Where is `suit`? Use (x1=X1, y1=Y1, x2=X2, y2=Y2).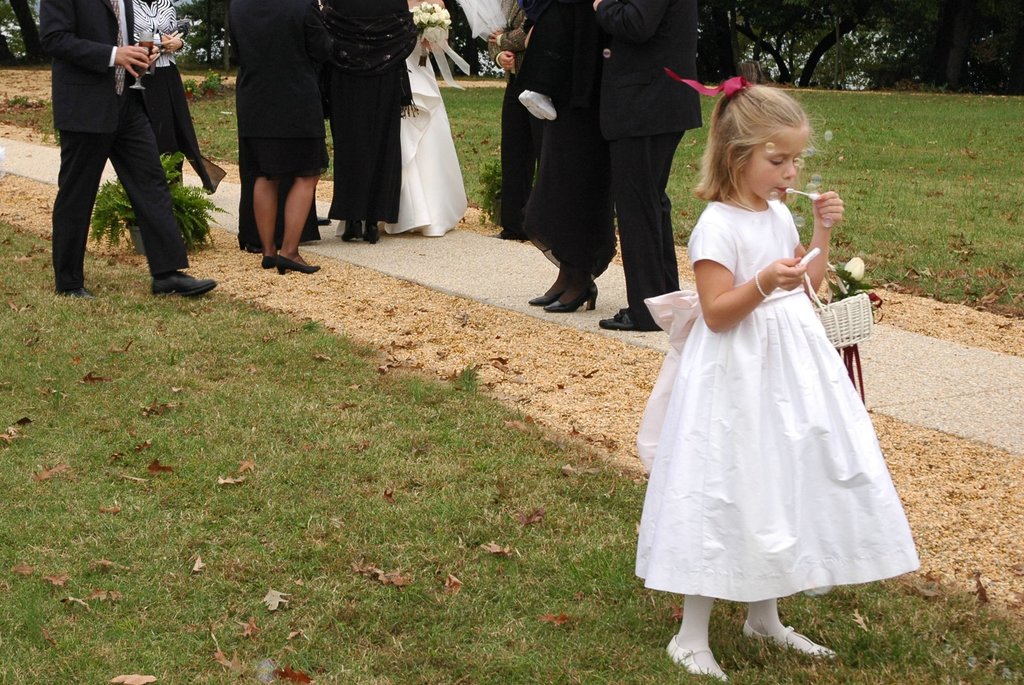
(x1=227, y1=0, x2=334, y2=138).
